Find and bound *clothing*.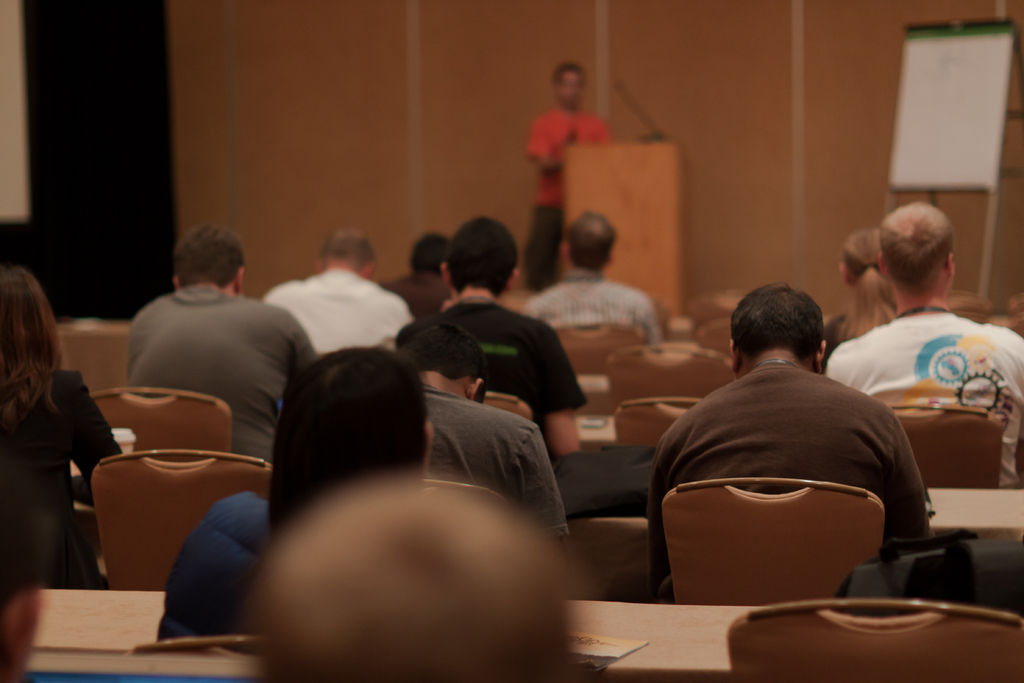
Bound: select_region(421, 381, 573, 538).
